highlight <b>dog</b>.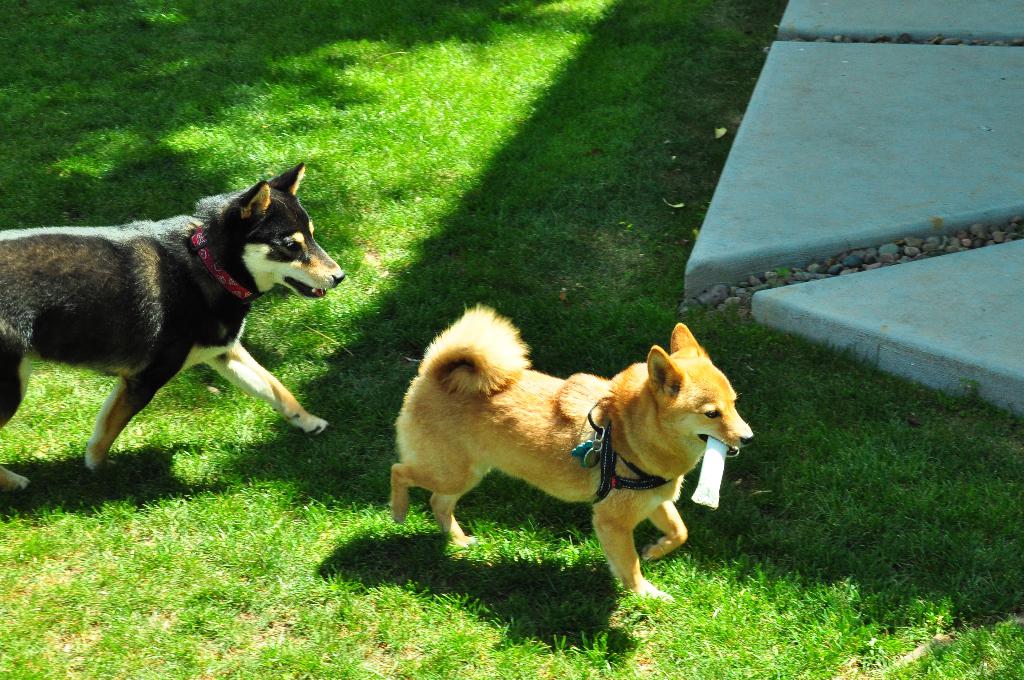
Highlighted region: left=388, top=304, right=757, bottom=599.
